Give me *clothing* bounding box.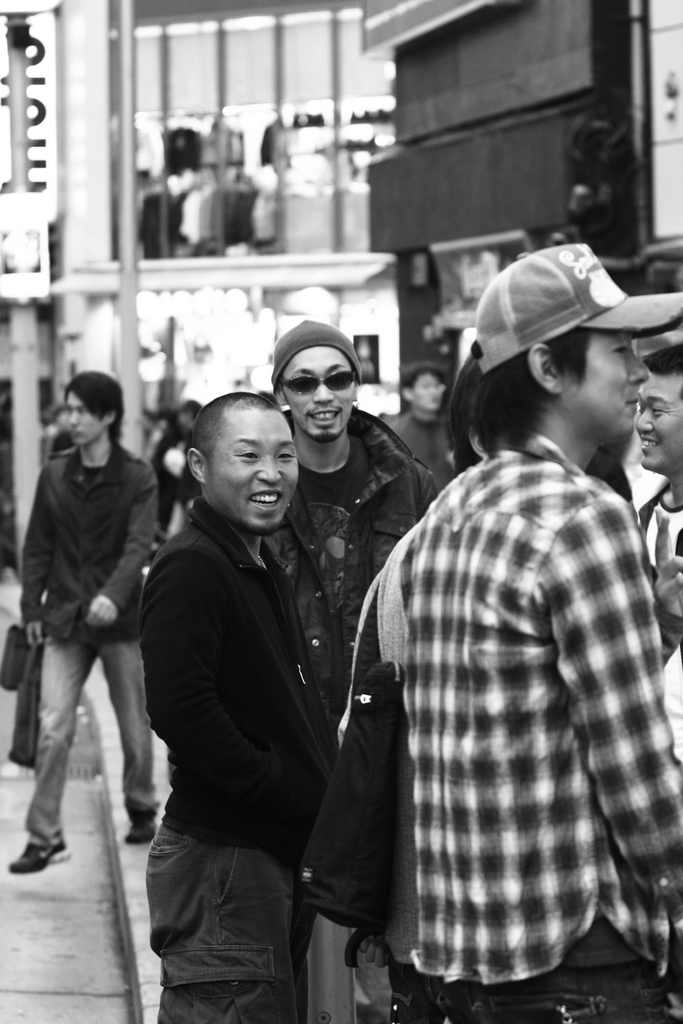
30, 452, 156, 647.
